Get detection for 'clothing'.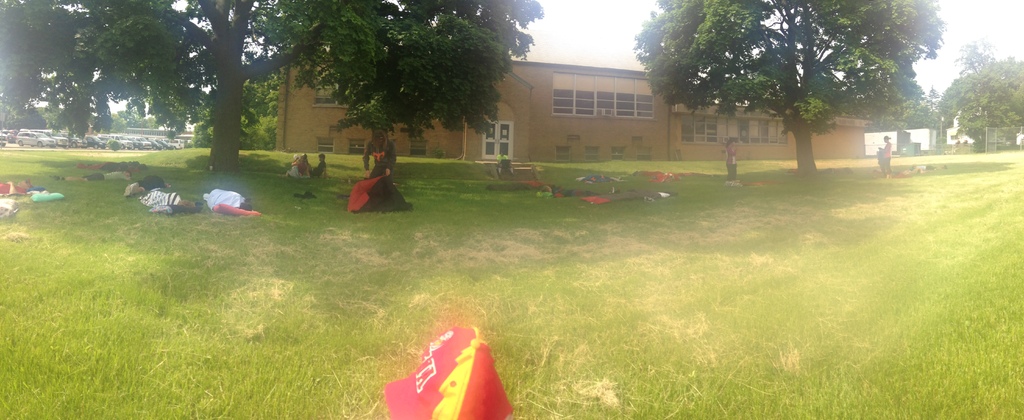
Detection: detection(495, 152, 510, 175).
